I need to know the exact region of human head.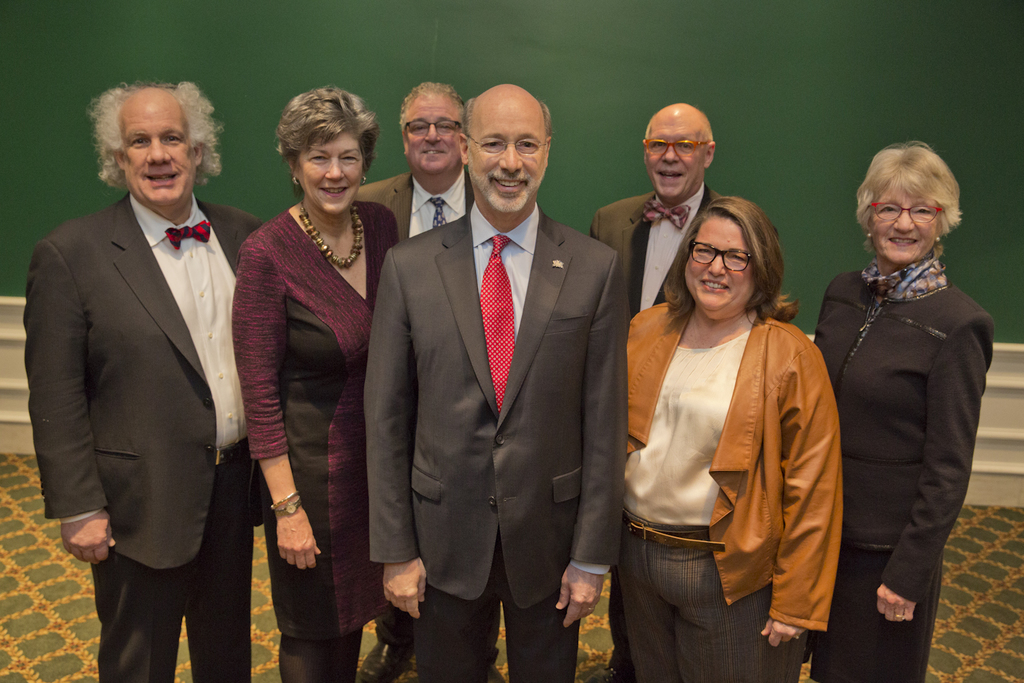
Region: detection(93, 78, 217, 204).
